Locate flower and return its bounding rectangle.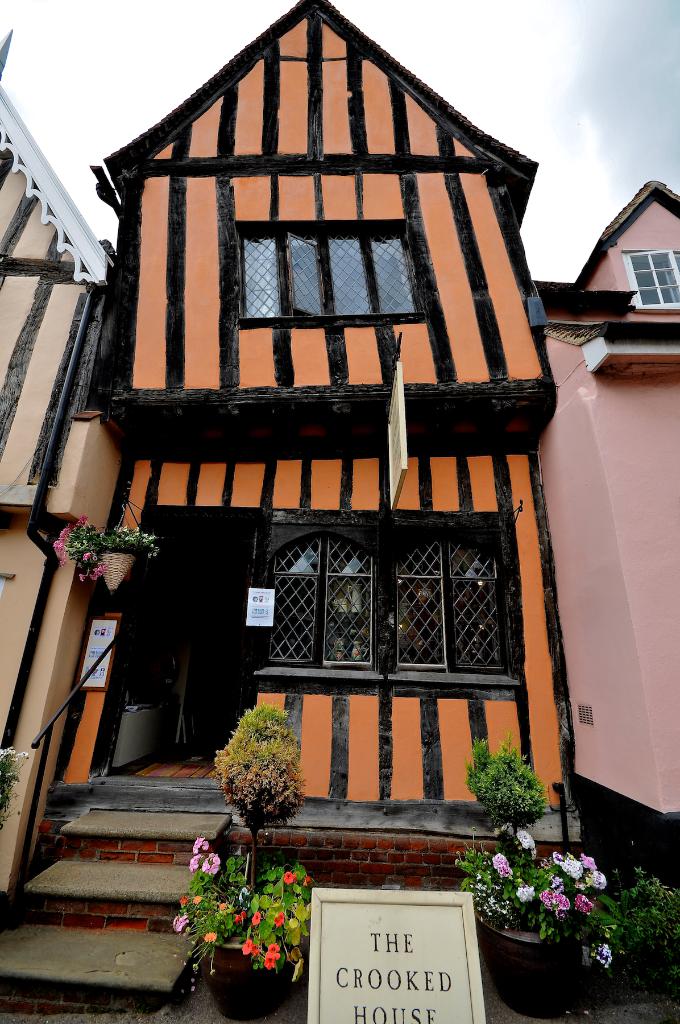
crop(516, 830, 542, 863).
